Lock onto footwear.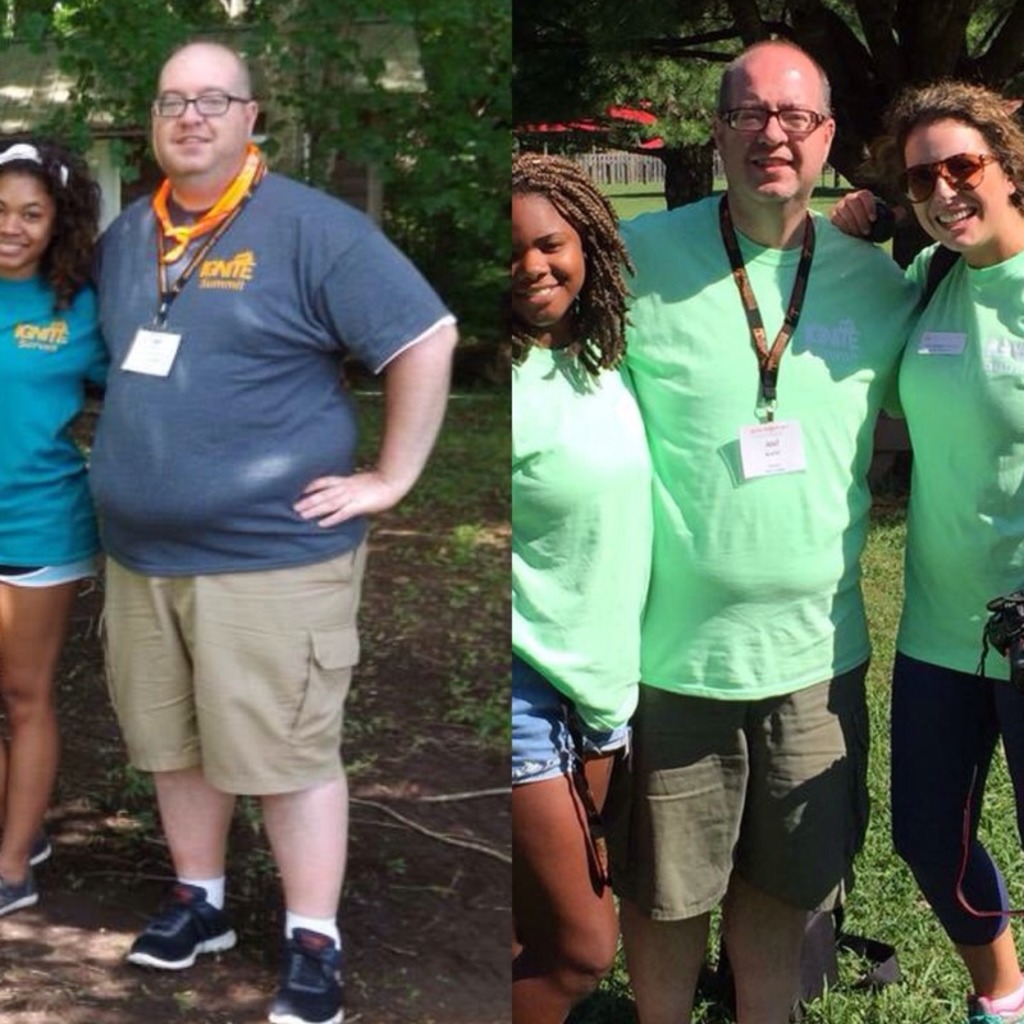
Locked: <box>22,826,54,859</box>.
